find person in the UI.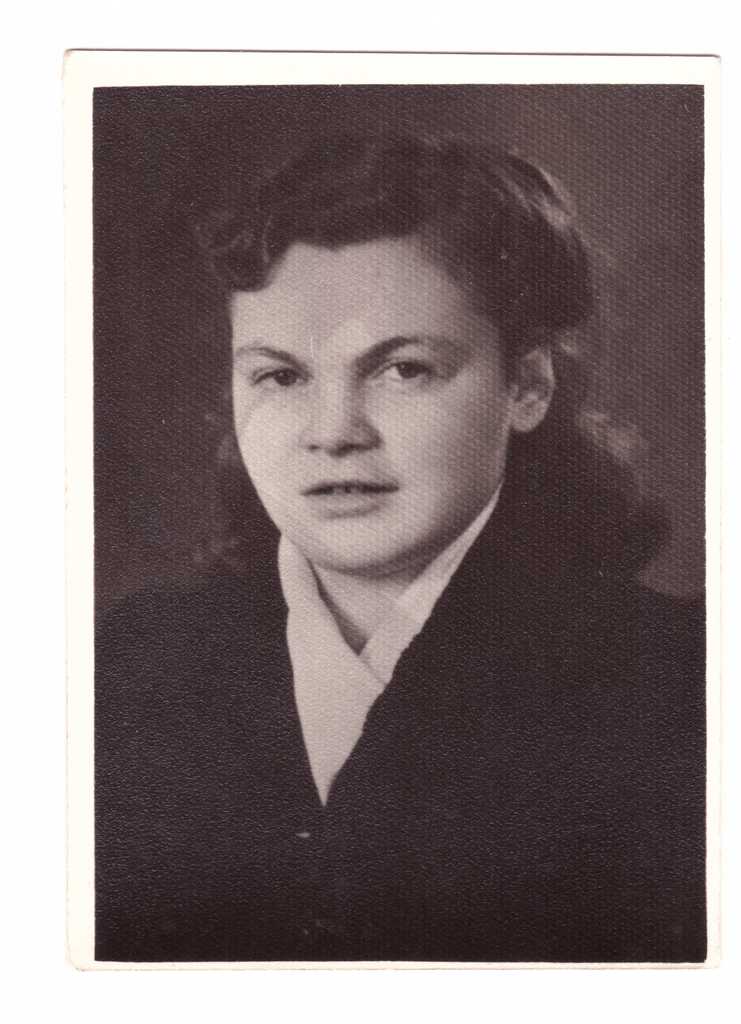
UI element at crop(102, 82, 650, 943).
